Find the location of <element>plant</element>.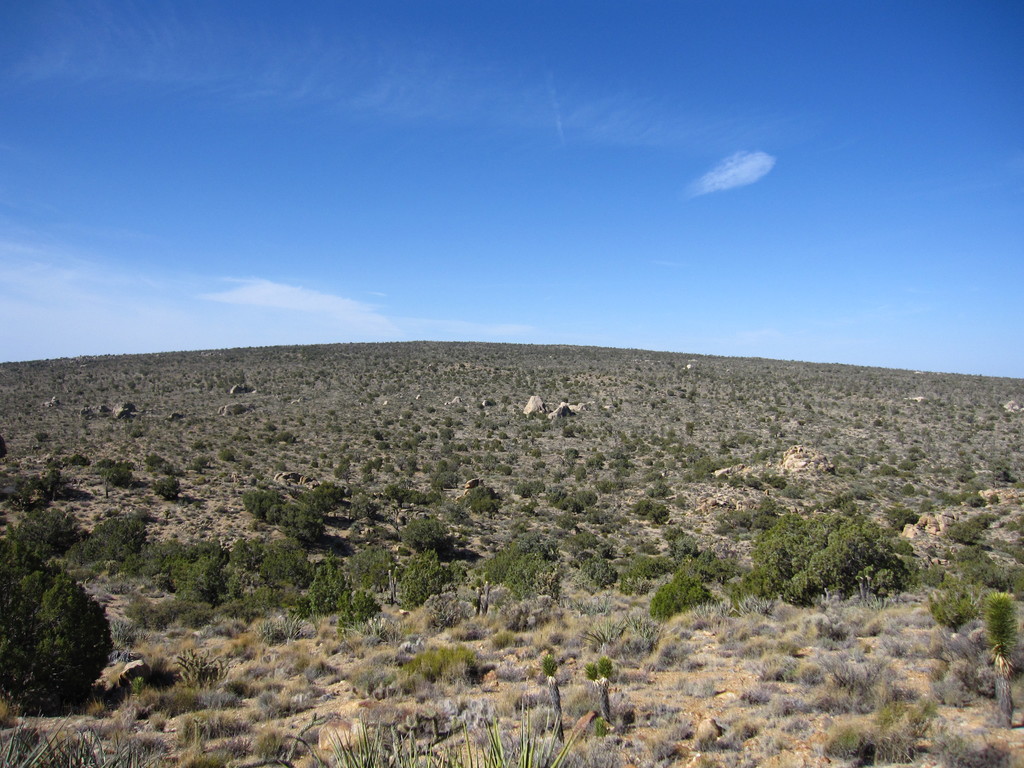
Location: <region>172, 648, 228, 692</region>.
